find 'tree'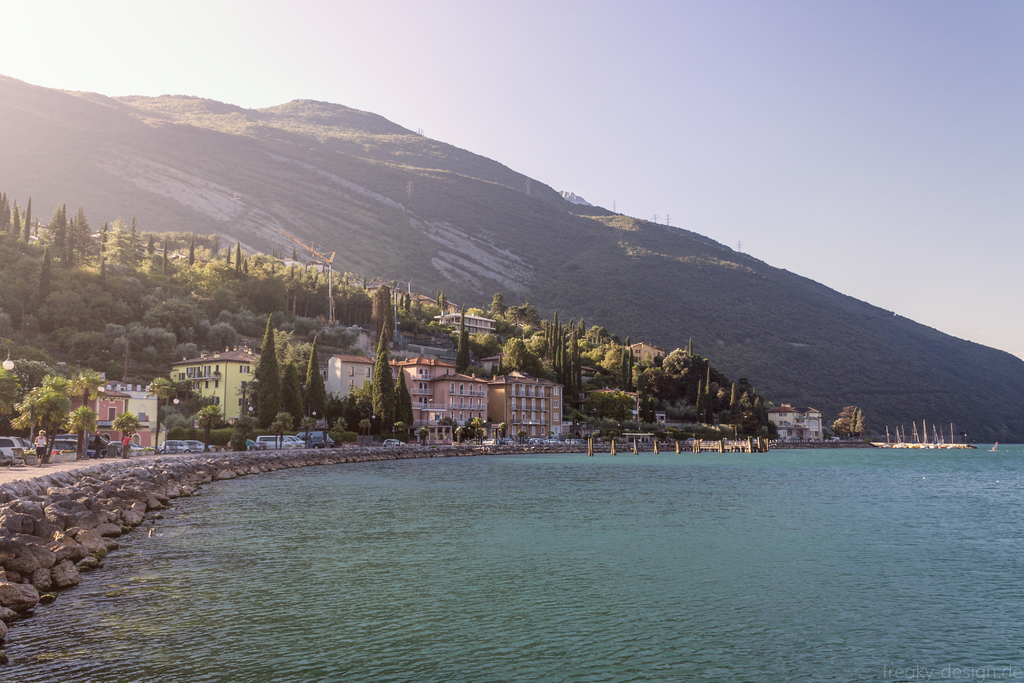
detection(109, 219, 132, 268)
